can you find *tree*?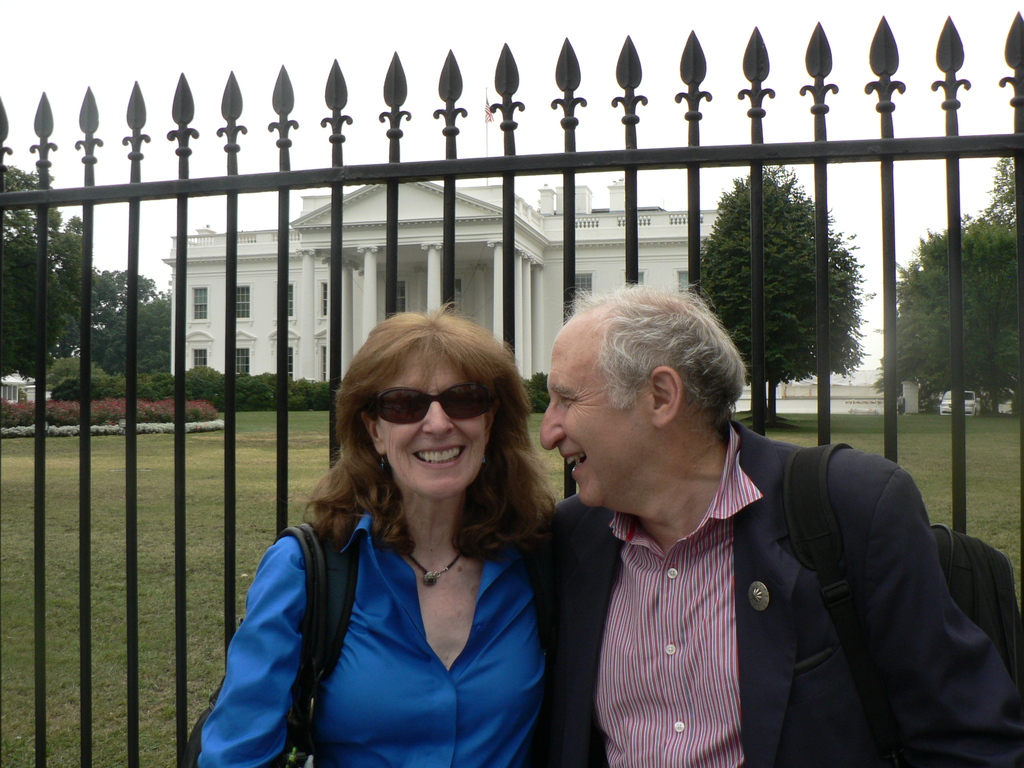
Yes, bounding box: BBox(52, 214, 159, 373).
